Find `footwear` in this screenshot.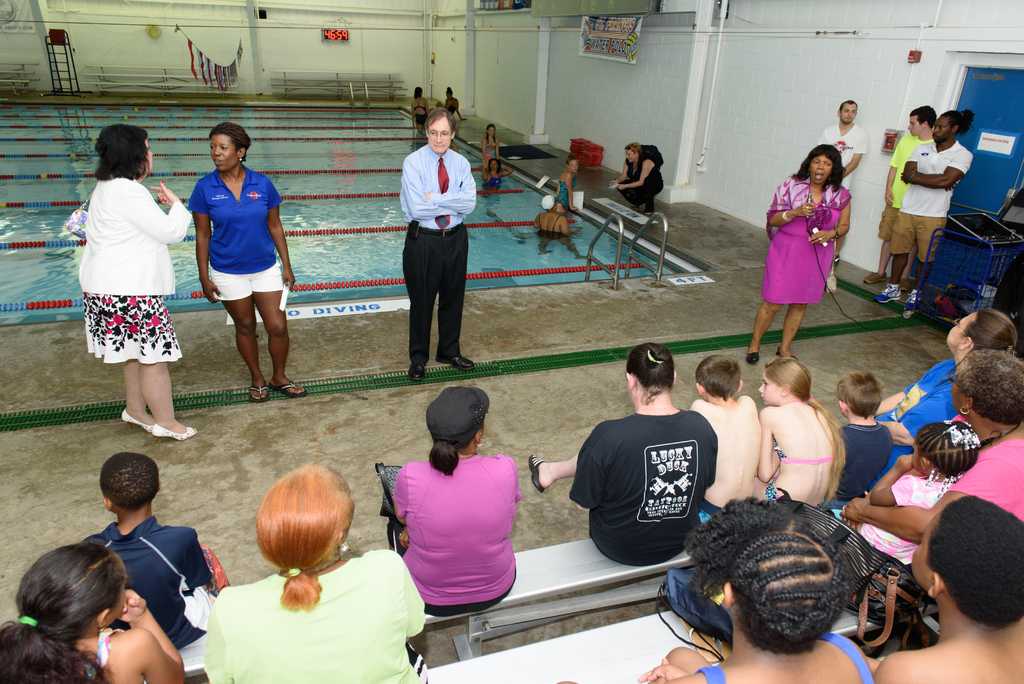
The bounding box for `footwear` is rect(906, 284, 927, 309).
